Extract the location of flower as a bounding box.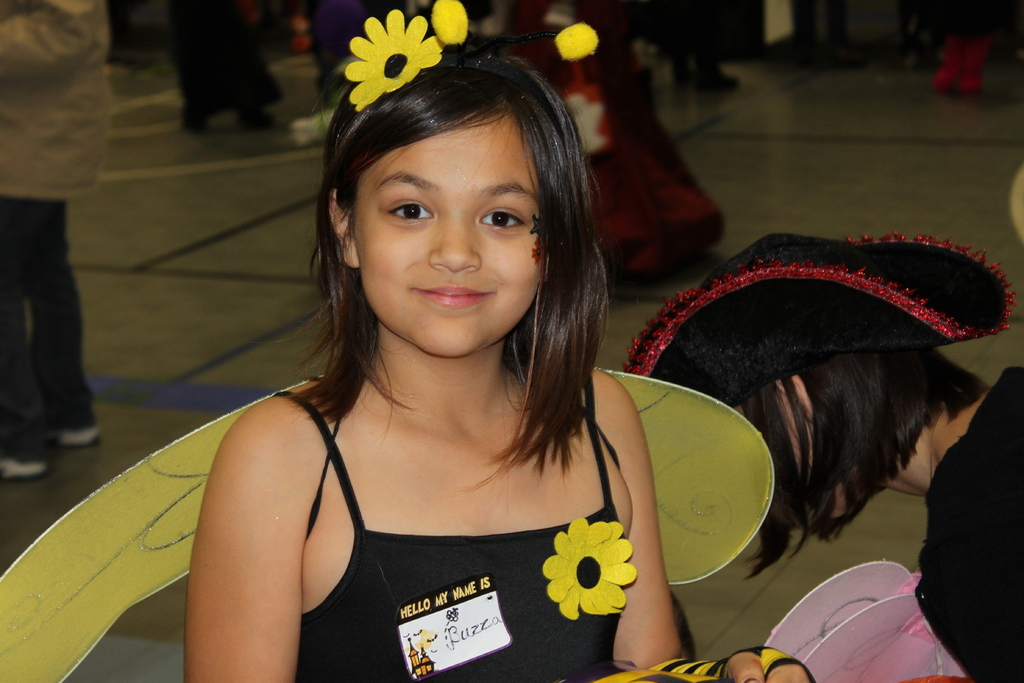
428/0/465/42.
